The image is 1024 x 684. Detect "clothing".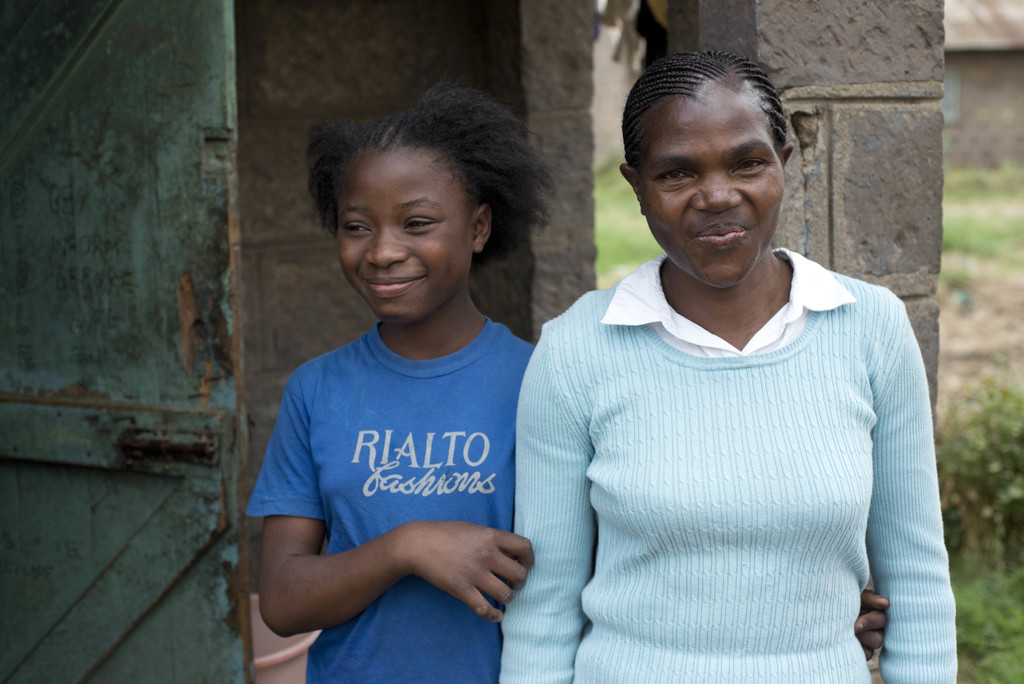
Detection: [248,316,538,683].
